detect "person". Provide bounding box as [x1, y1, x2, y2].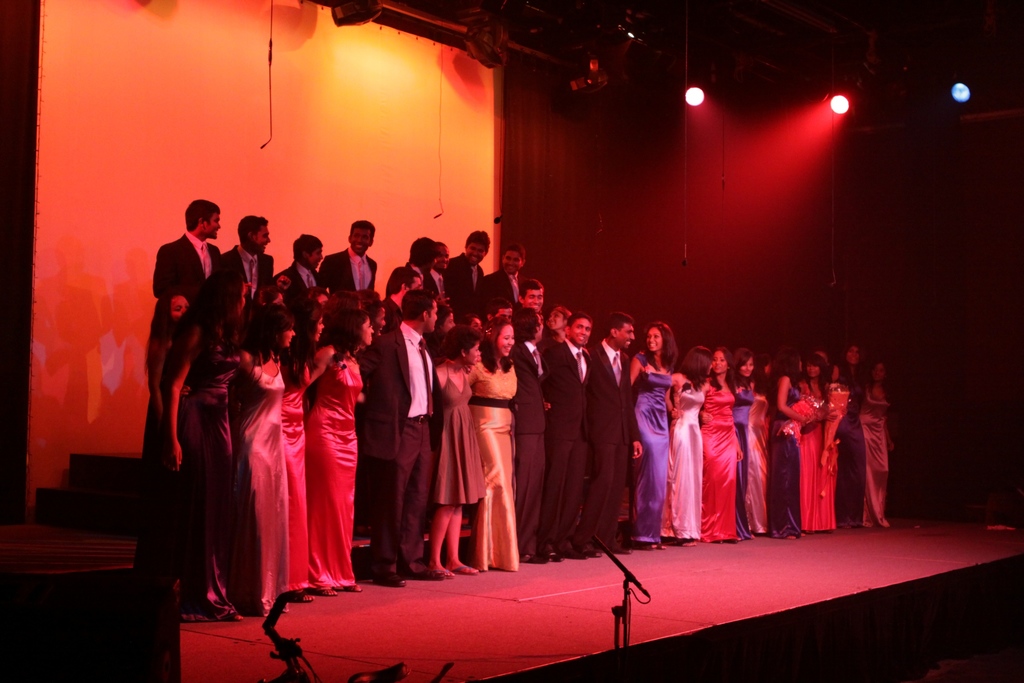
[383, 237, 440, 291].
